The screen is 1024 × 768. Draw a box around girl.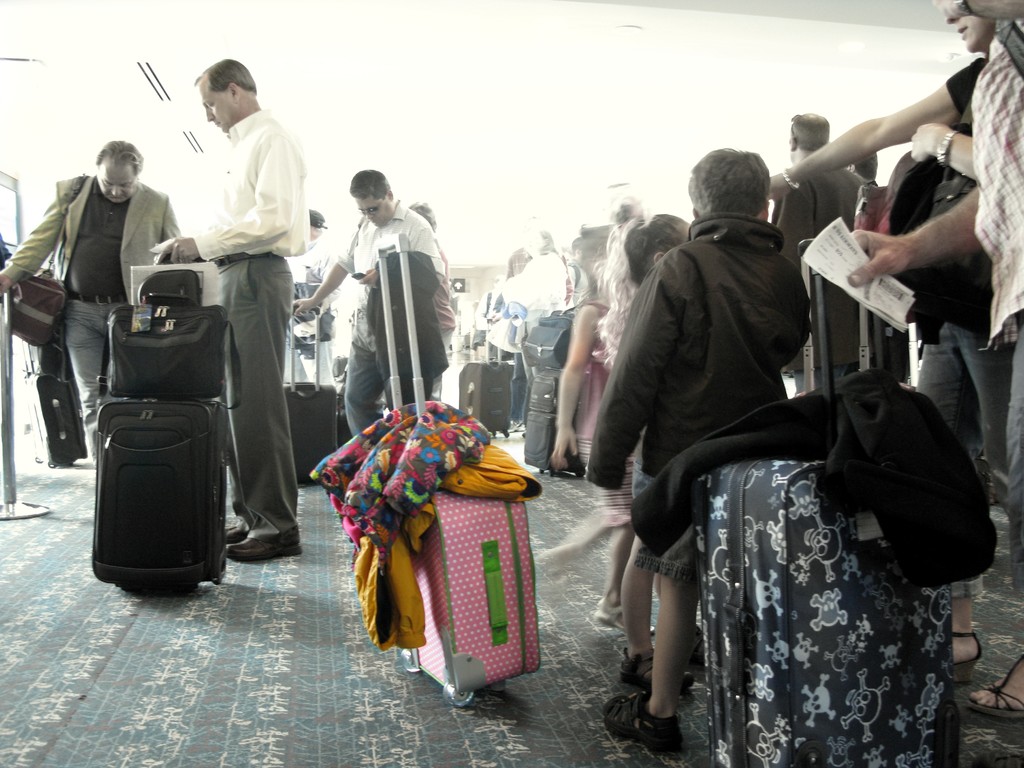
(594, 212, 689, 360).
